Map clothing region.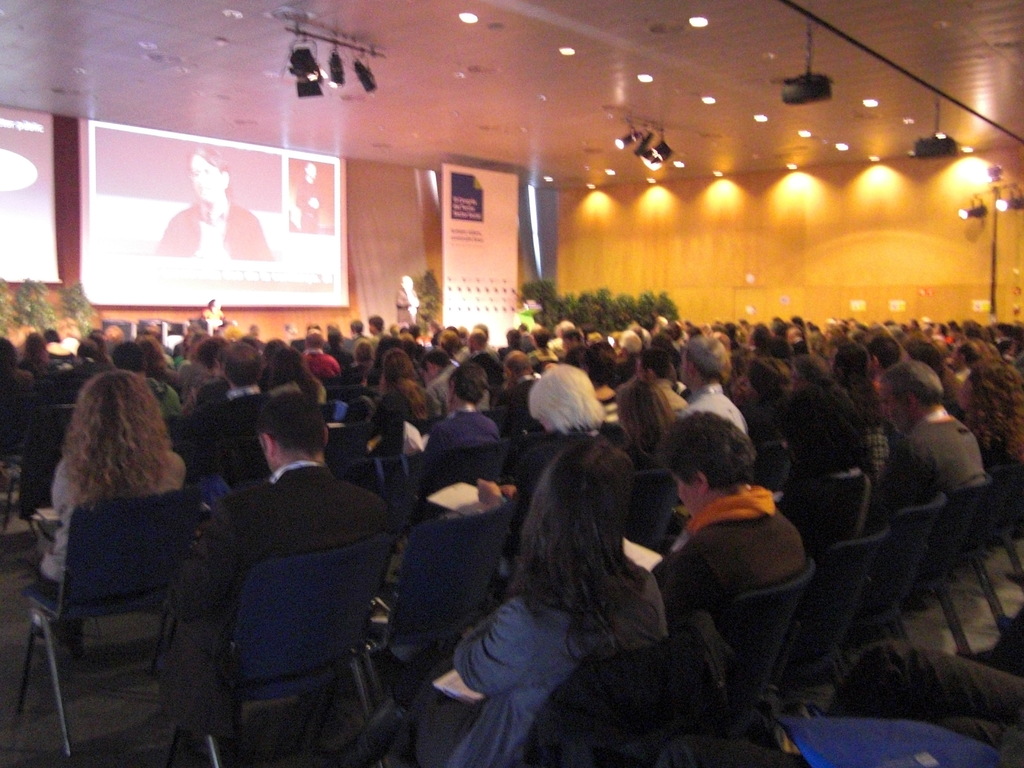
Mapped to {"x1": 300, "y1": 352, "x2": 341, "y2": 379}.
